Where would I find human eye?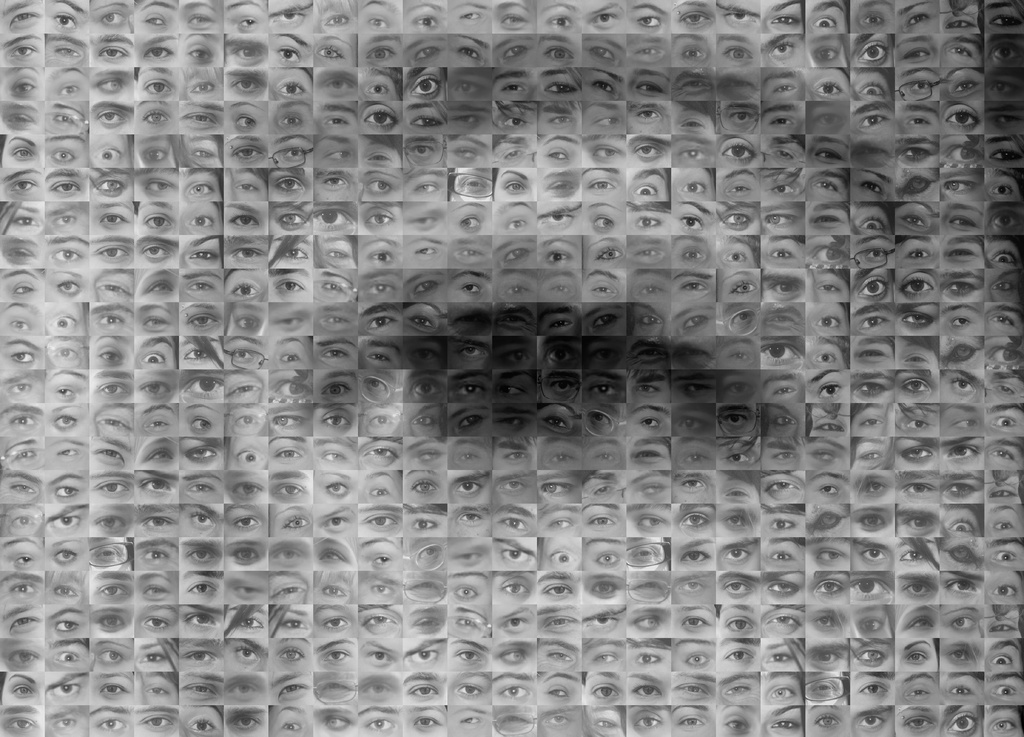
At 595 583 614 596.
